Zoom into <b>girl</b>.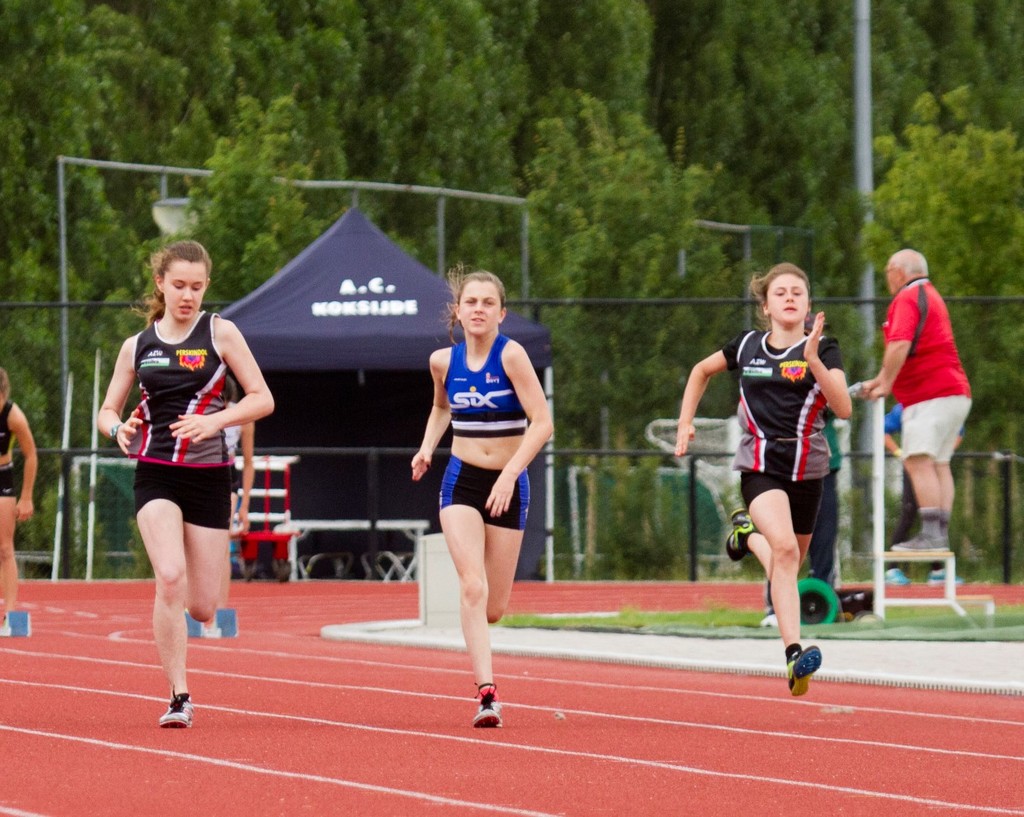
Zoom target: bbox(223, 372, 255, 612).
